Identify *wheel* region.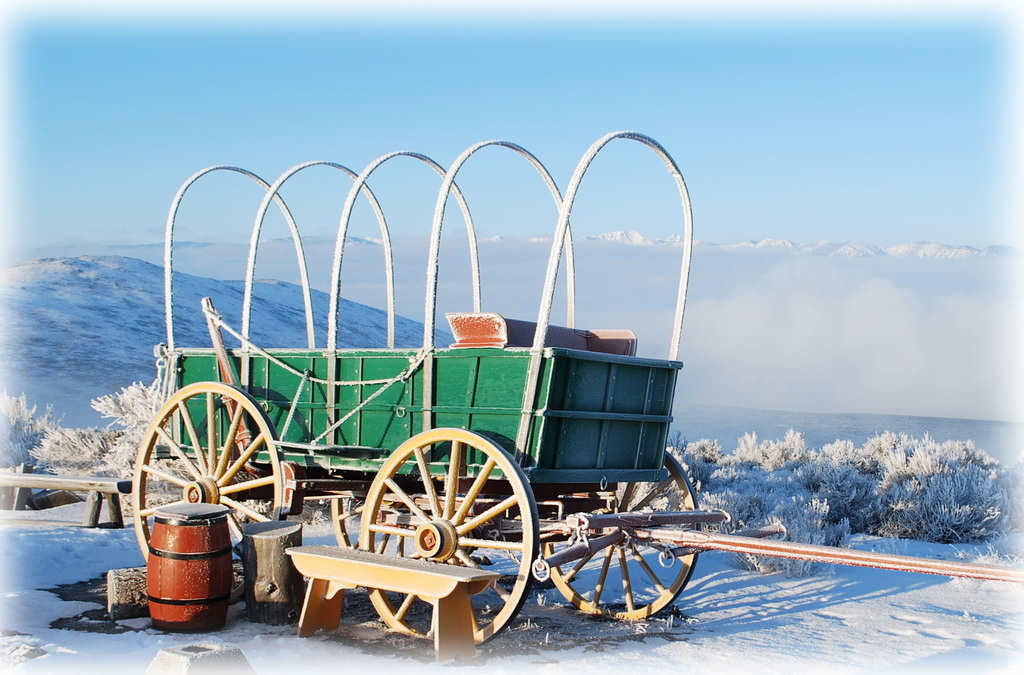
Region: BBox(131, 380, 284, 605).
